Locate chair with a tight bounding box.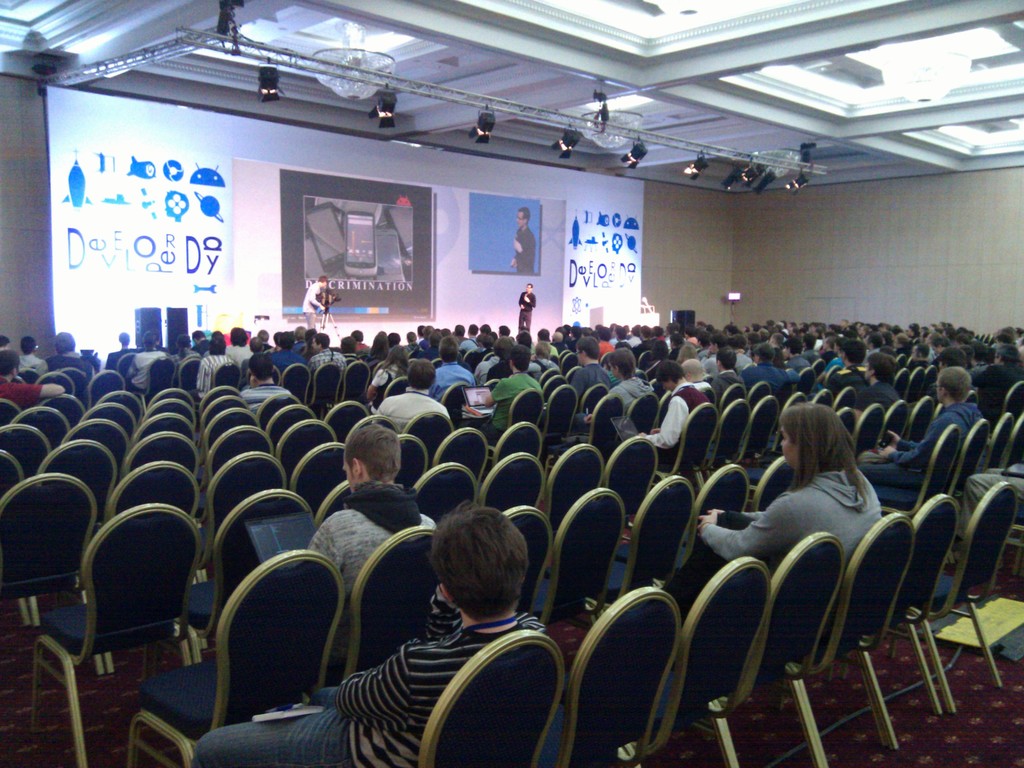
x1=411, y1=461, x2=479, y2=524.
